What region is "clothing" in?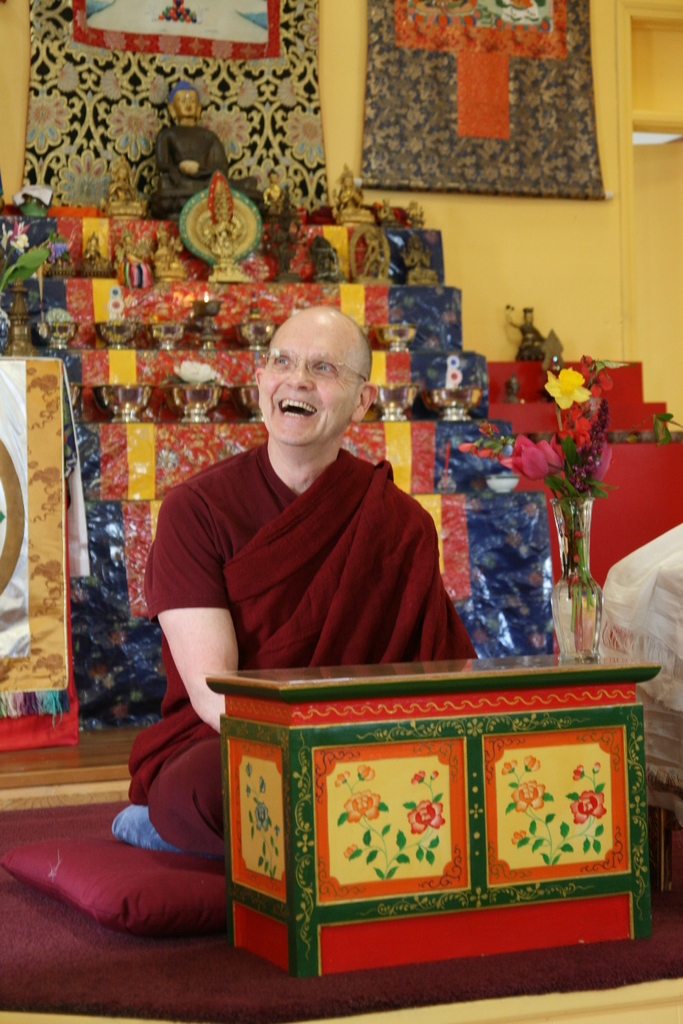
590:515:682:836.
